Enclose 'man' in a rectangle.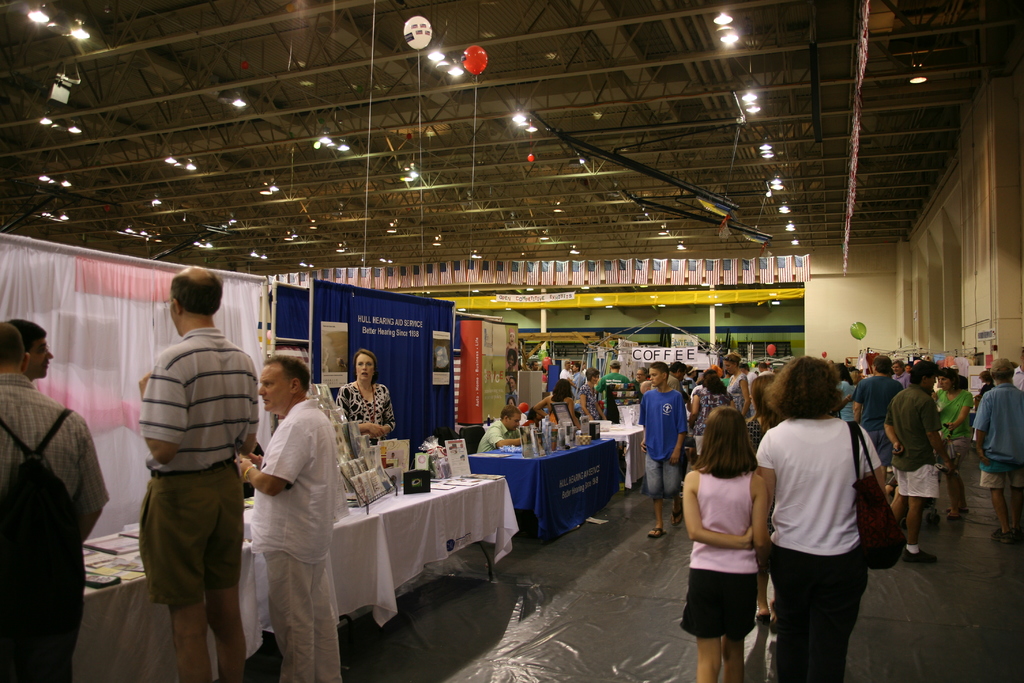
737 363 755 398.
